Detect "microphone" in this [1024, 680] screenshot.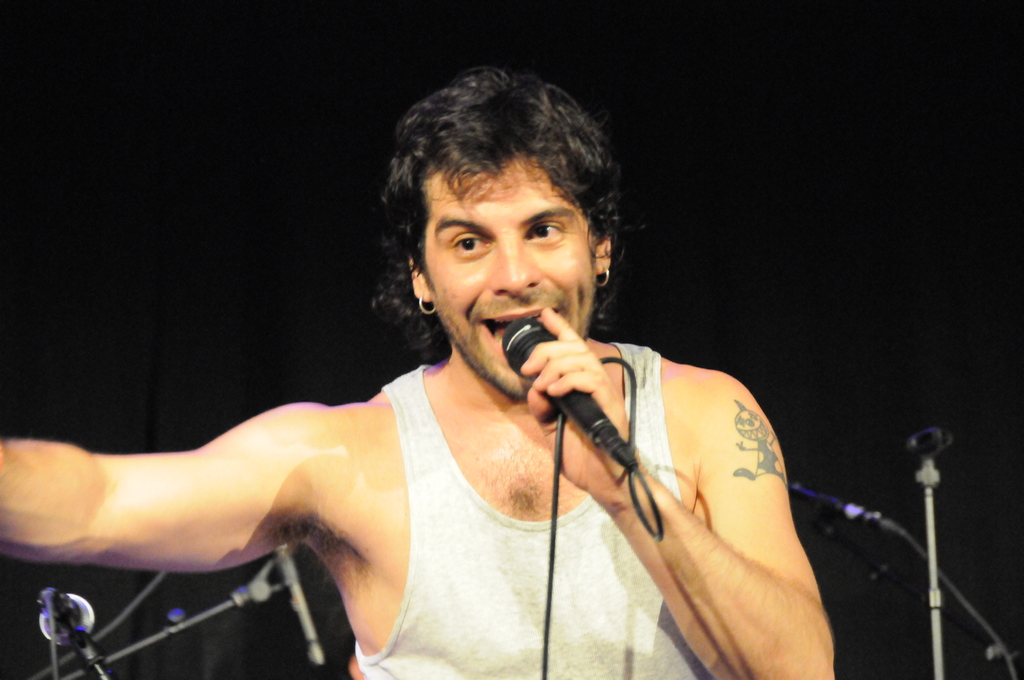
Detection: rect(274, 549, 329, 665).
